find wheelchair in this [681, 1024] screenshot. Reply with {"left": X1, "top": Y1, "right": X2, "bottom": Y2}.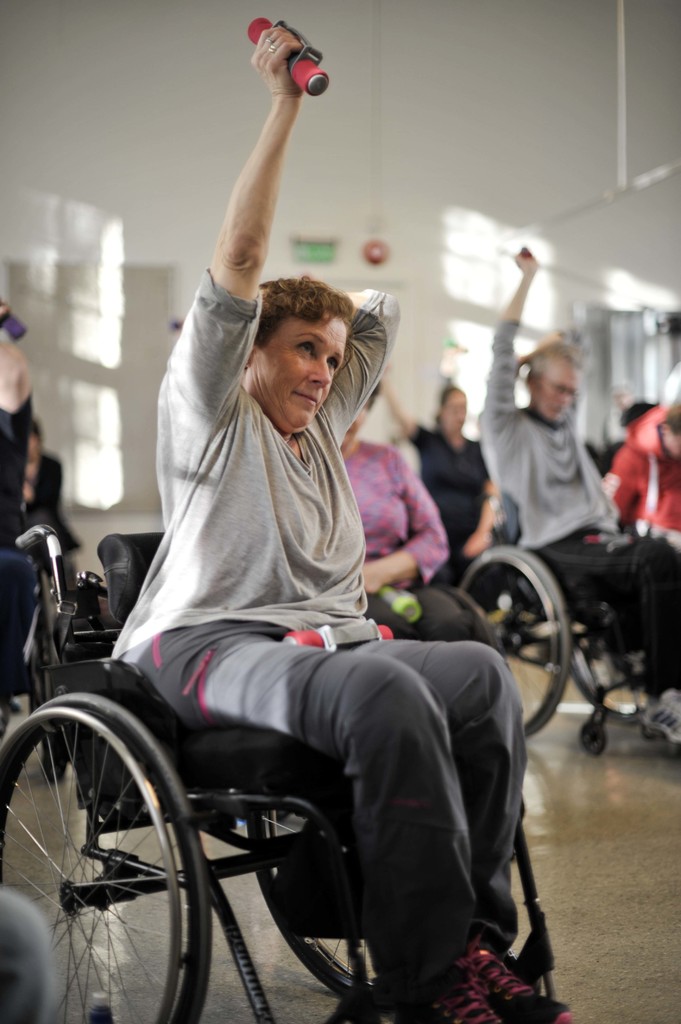
{"left": 458, "top": 526, "right": 654, "bottom": 748}.
